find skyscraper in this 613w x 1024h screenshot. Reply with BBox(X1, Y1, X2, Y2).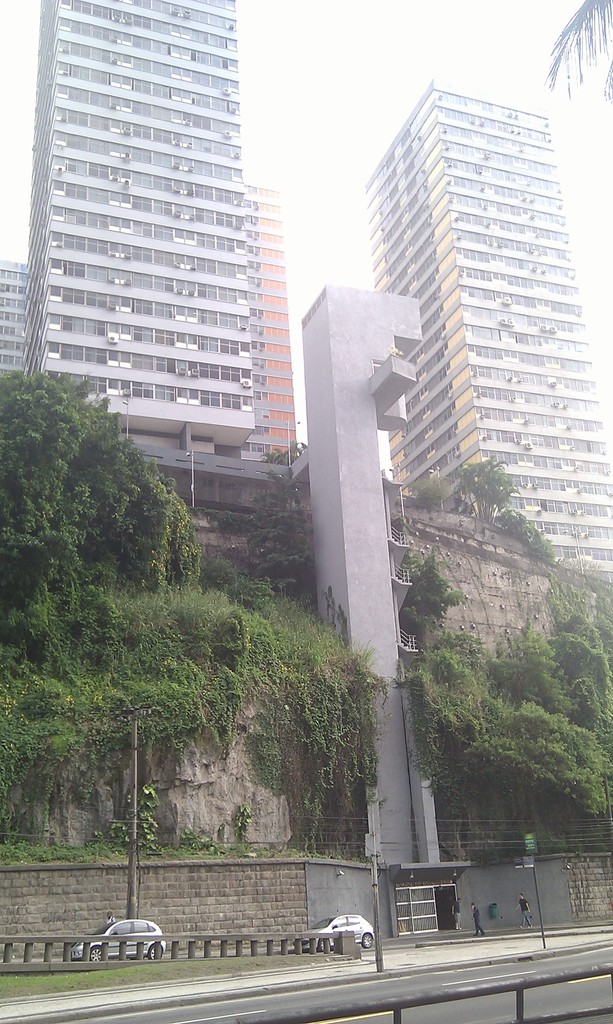
BBox(361, 60, 593, 580).
